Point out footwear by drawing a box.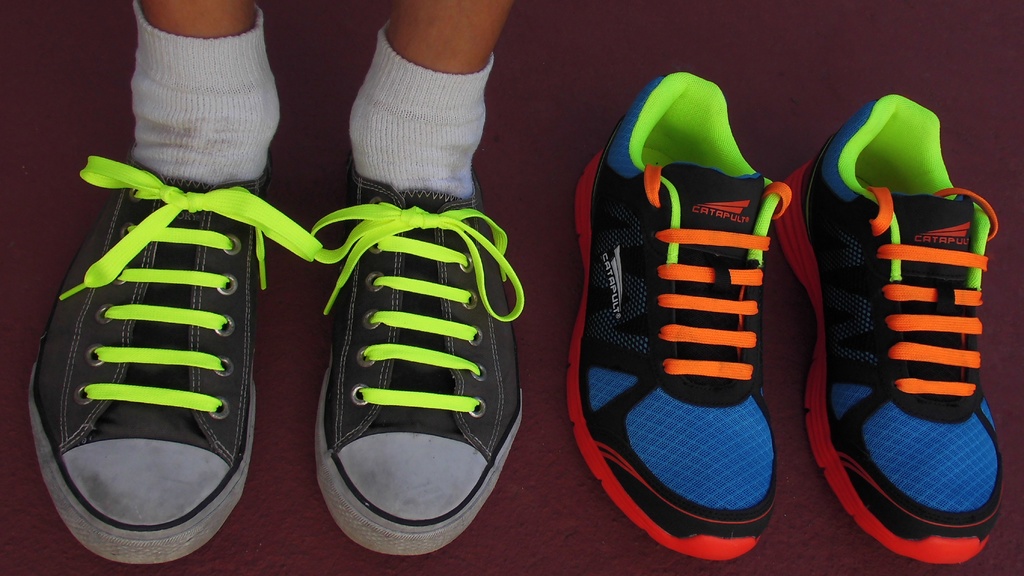
detection(26, 149, 318, 565).
